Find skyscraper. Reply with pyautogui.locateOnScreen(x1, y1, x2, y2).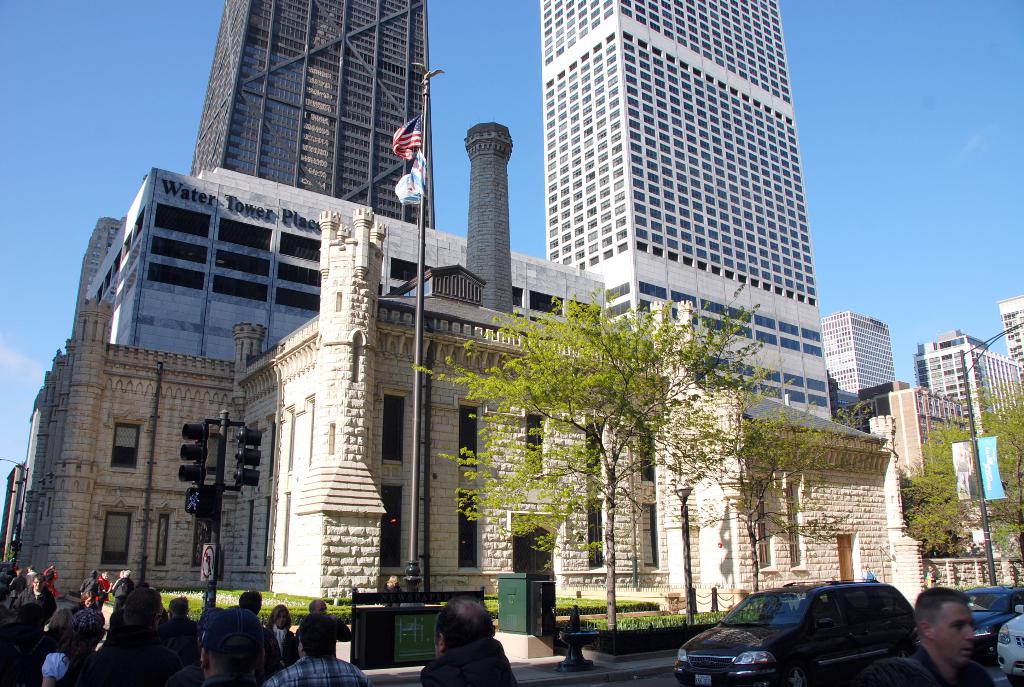
pyautogui.locateOnScreen(538, 0, 831, 418).
